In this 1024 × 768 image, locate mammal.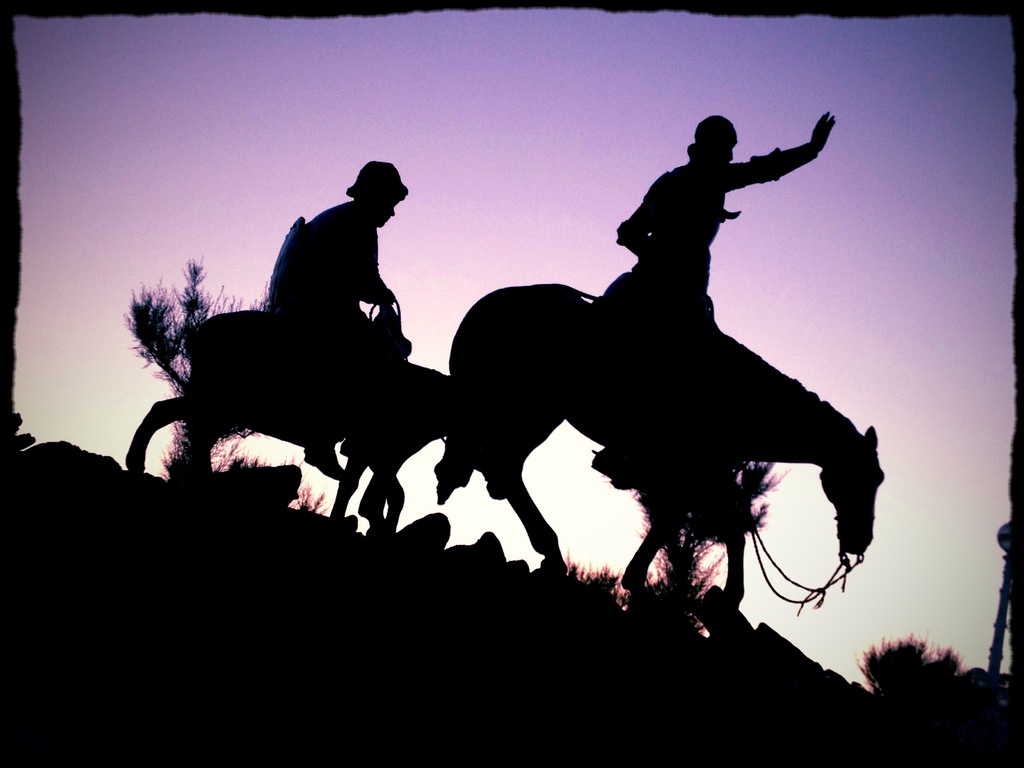
Bounding box: crop(433, 281, 884, 627).
